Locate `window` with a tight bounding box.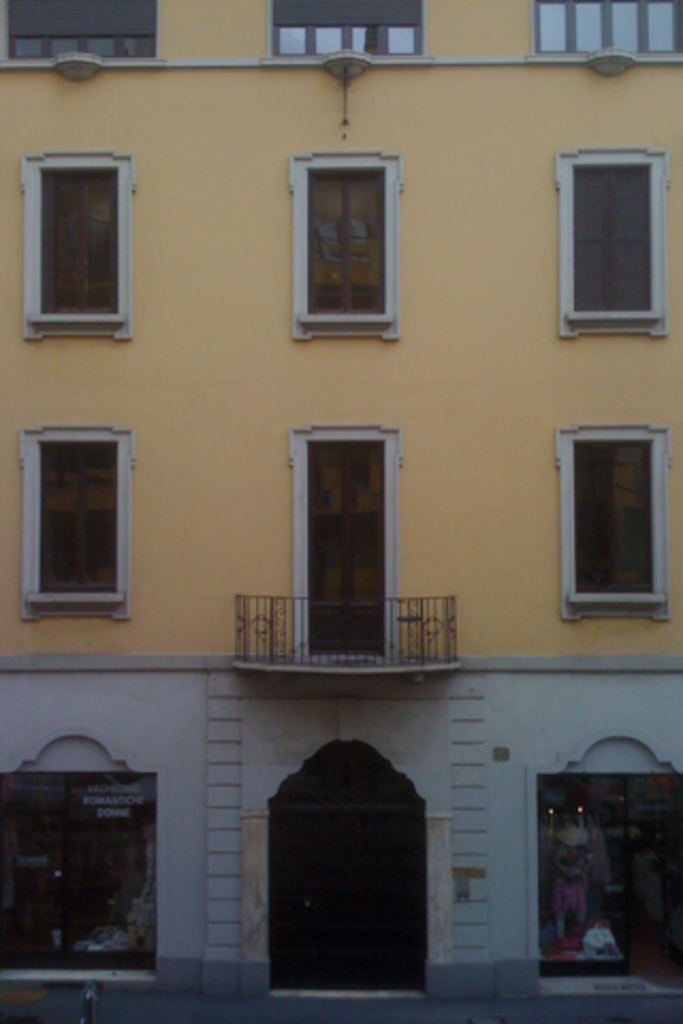
9,0,154,70.
